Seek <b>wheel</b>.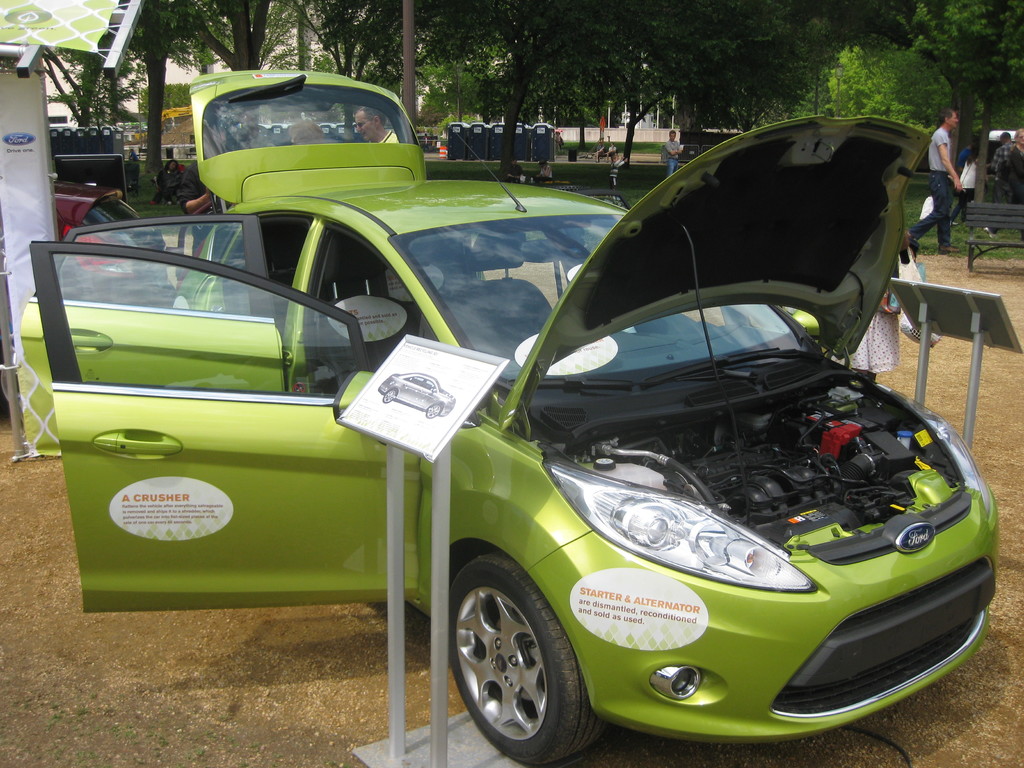
[x1=384, y1=386, x2=396, y2=401].
